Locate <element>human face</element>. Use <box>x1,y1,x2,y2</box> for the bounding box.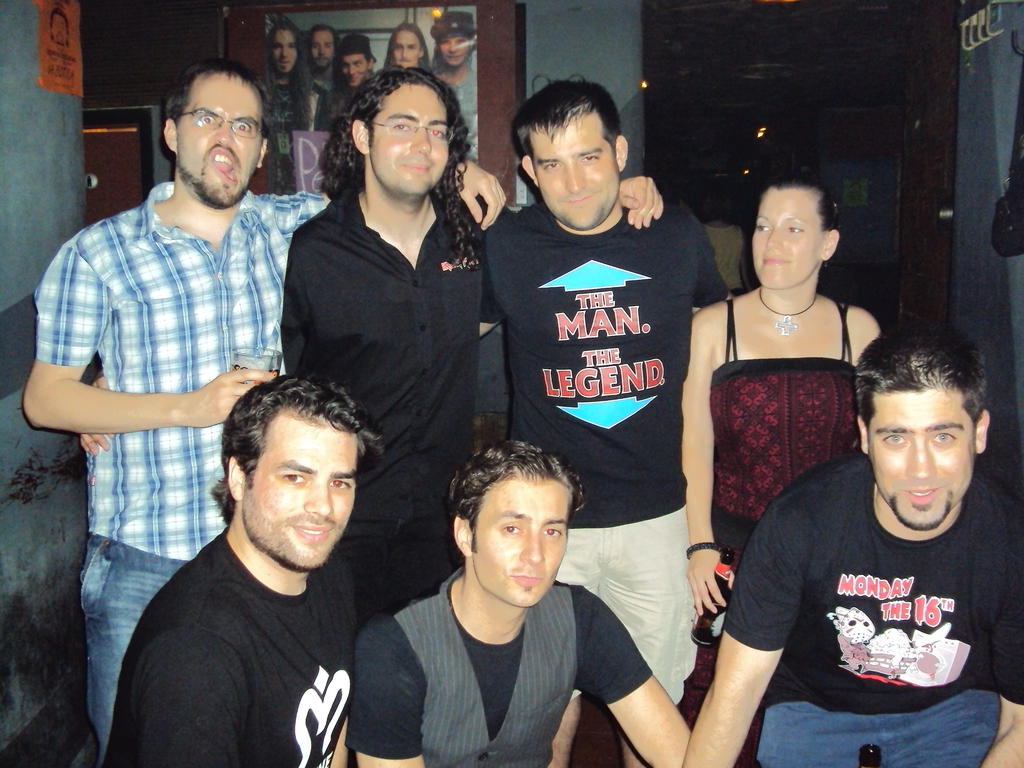
<box>342,58,369,81</box>.
